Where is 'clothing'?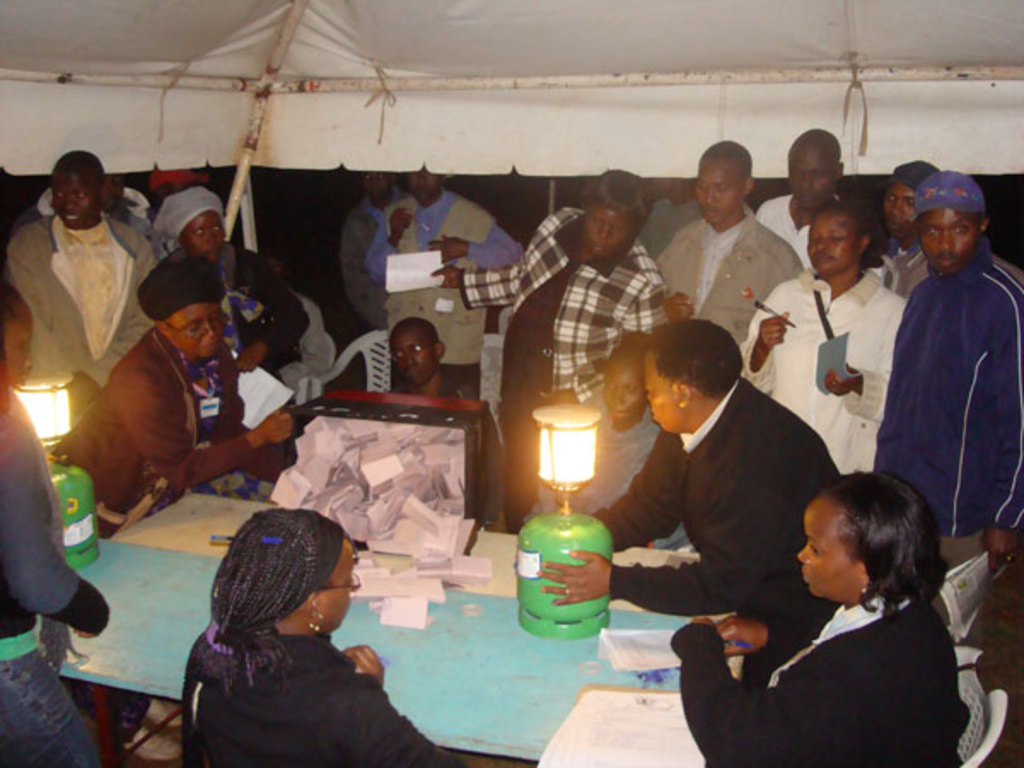
<region>343, 186, 411, 326</region>.
